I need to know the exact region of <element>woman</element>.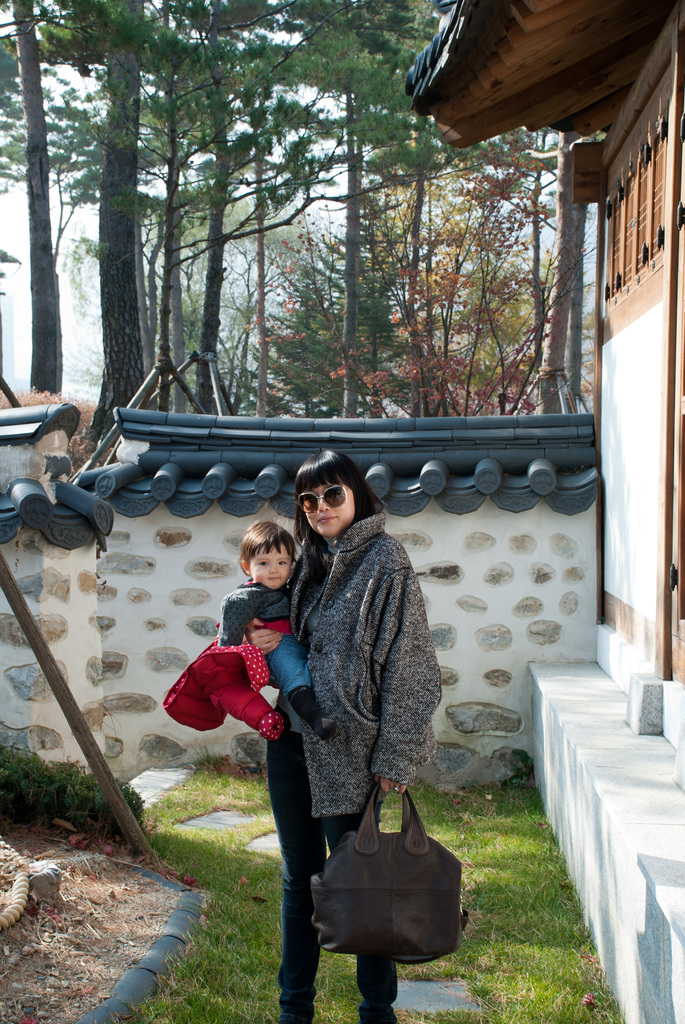
Region: <box>276,457,451,920</box>.
